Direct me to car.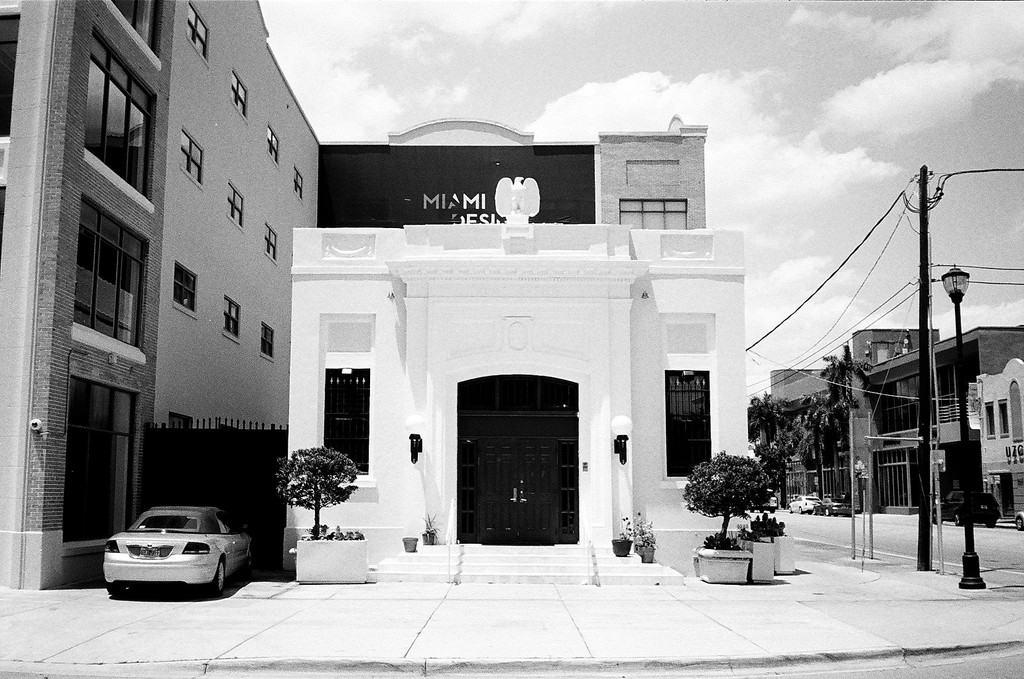
Direction: {"x1": 818, "y1": 498, "x2": 856, "y2": 514}.
